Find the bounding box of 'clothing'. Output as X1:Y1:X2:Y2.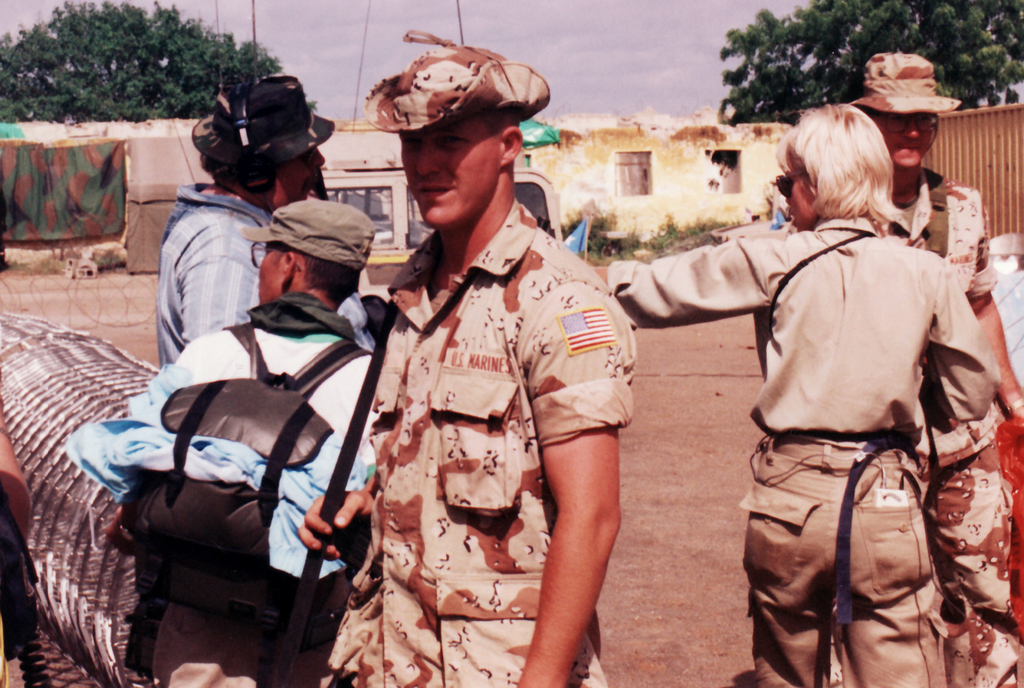
70:315:383:687.
